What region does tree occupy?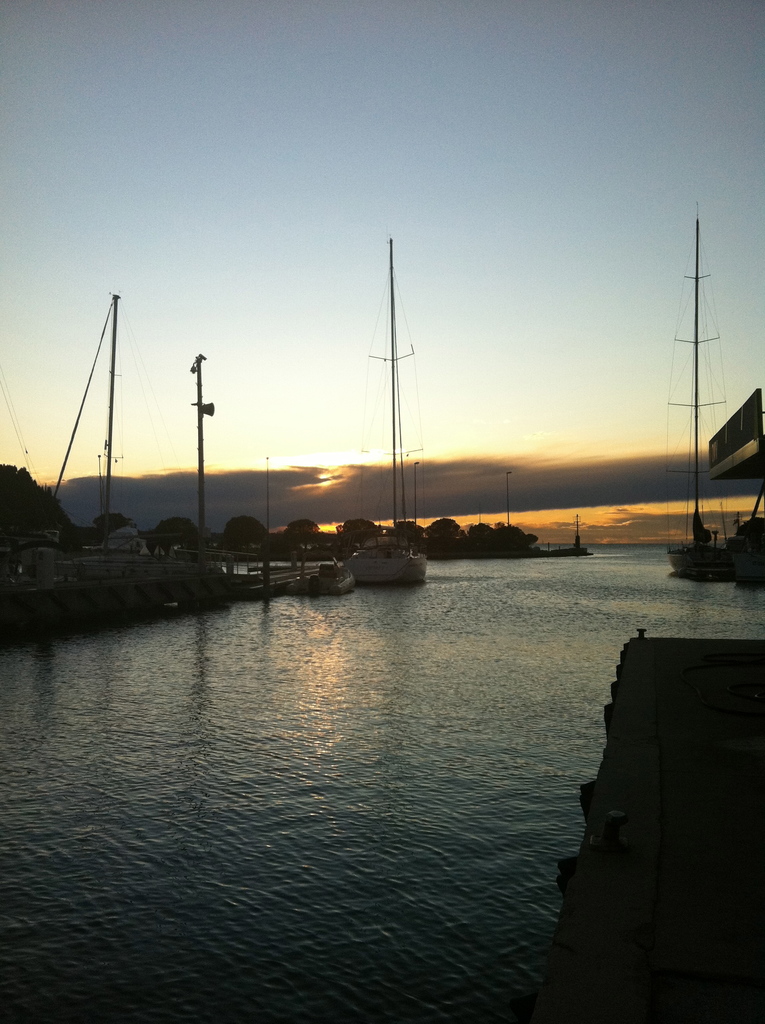
l=284, t=518, r=323, b=555.
